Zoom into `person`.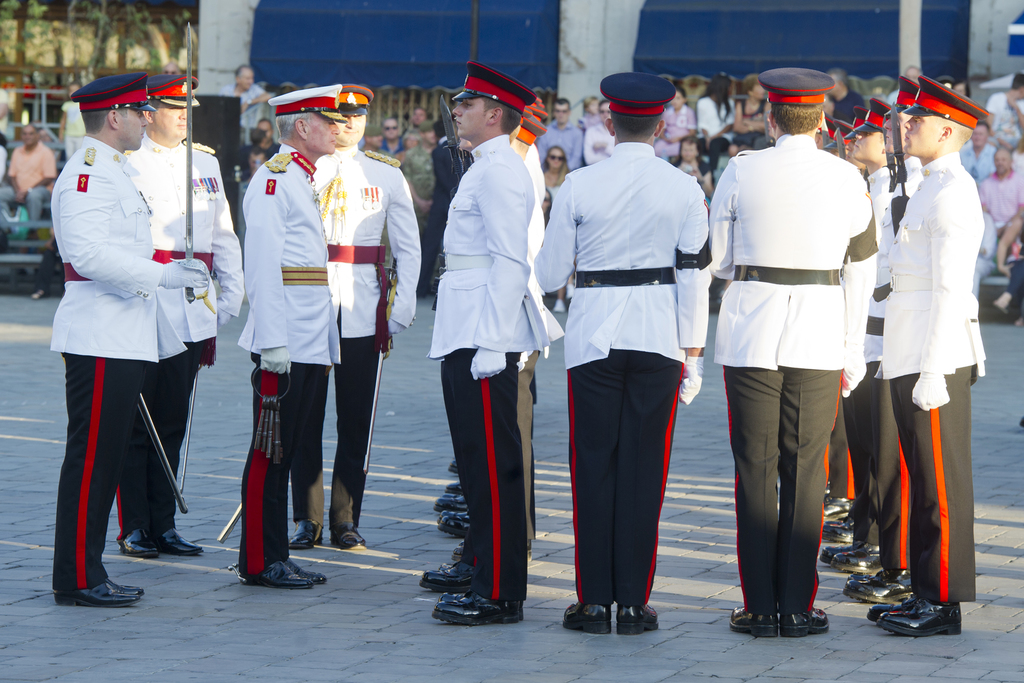
Zoom target: (0, 125, 57, 240).
